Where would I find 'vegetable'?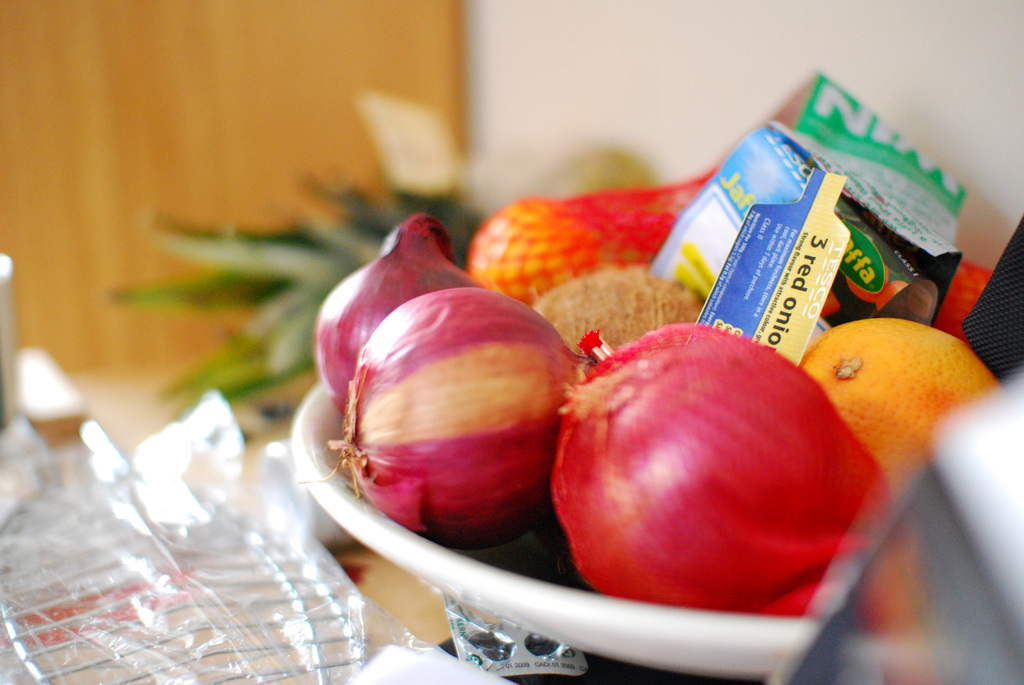
At bbox=[553, 322, 906, 609].
